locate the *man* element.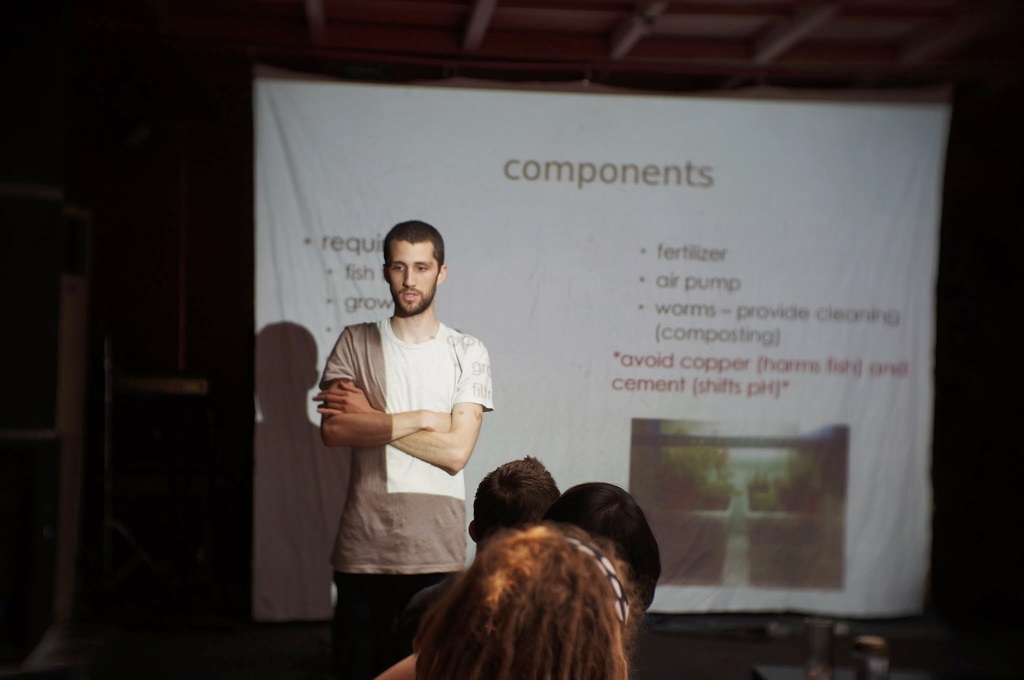
Element bbox: <region>536, 476, 761, 679</region>.
